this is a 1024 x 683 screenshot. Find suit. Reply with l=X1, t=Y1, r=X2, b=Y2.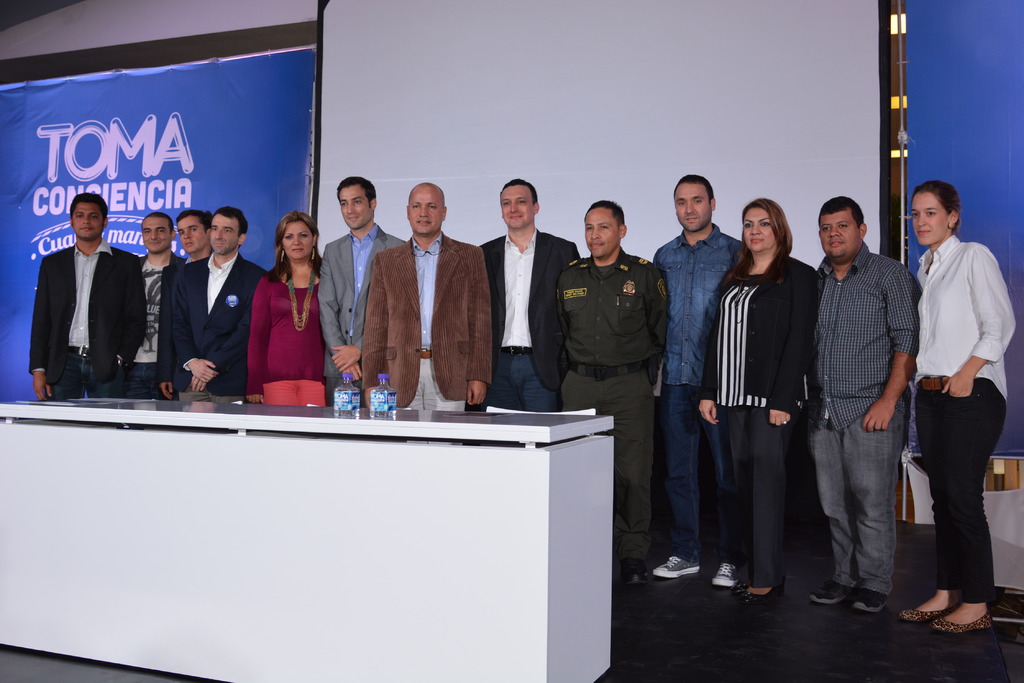
l=316, t=220, r=406, b=406.
